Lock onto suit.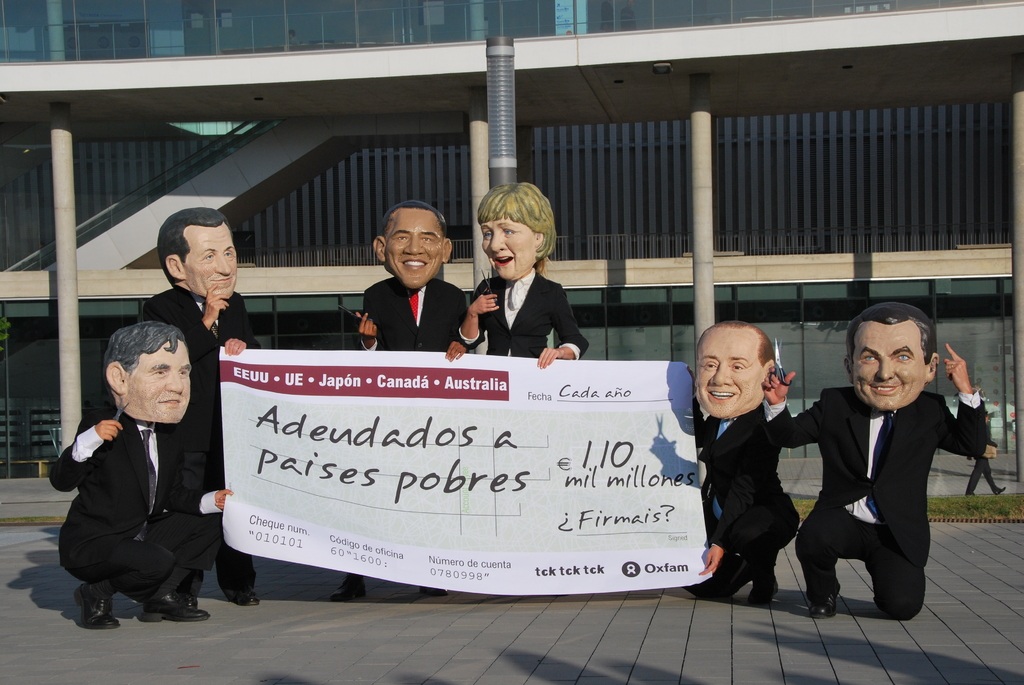
Locked: bbox(762, 385, 985, 622).
